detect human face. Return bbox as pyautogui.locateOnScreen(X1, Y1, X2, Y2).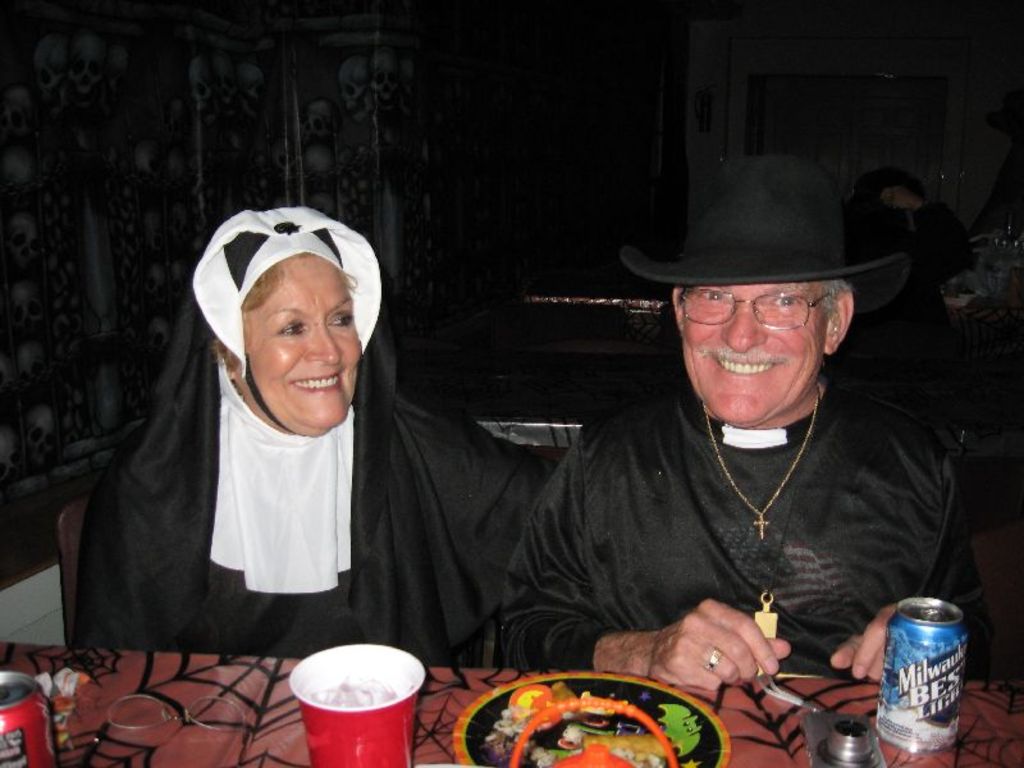
pyautogui.locateOnScreen(671, 269, 826, 430).
